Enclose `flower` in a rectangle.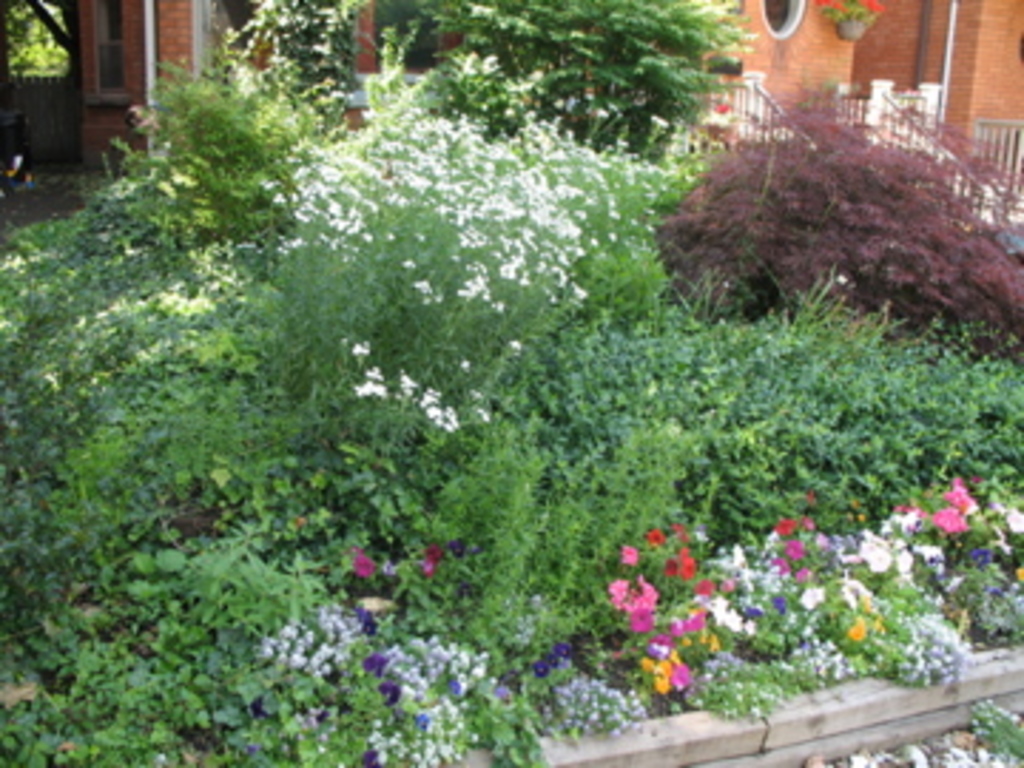
x1=626, y1=606, x2=654, y2=634.
